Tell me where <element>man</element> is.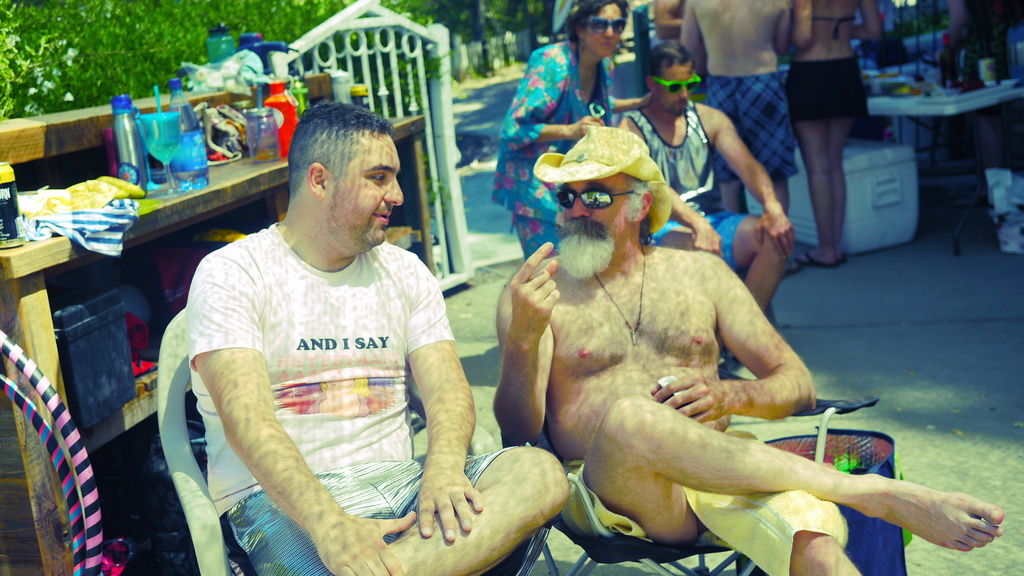
<element>man</element> is at select_region(653, 0, 688, 45).
